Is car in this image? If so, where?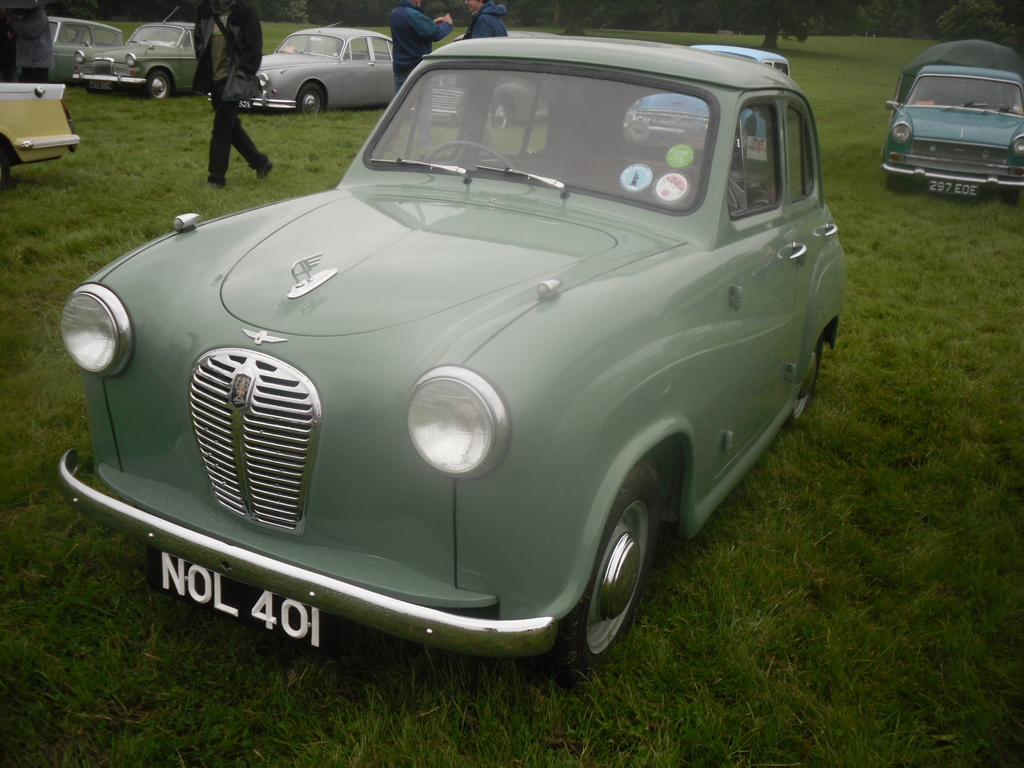
Yes, at [x1=883, y1=64, x2=1023, y2=207].
